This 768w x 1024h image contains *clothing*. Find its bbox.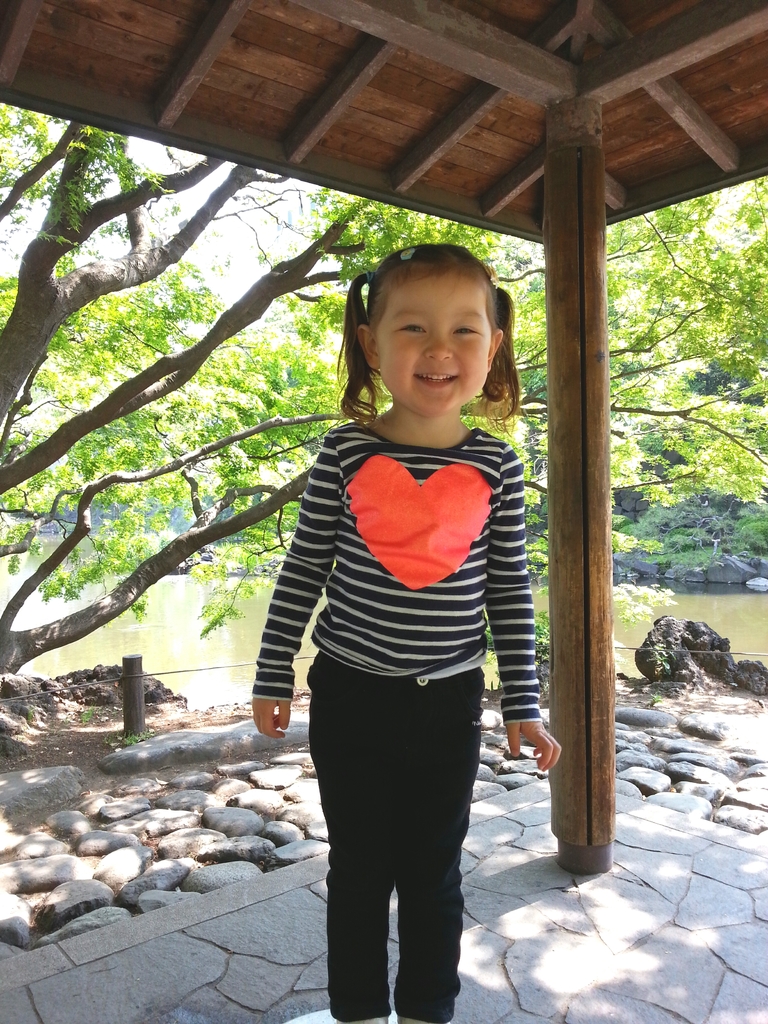
left=243, top=413, right=541, bottom=1023.
